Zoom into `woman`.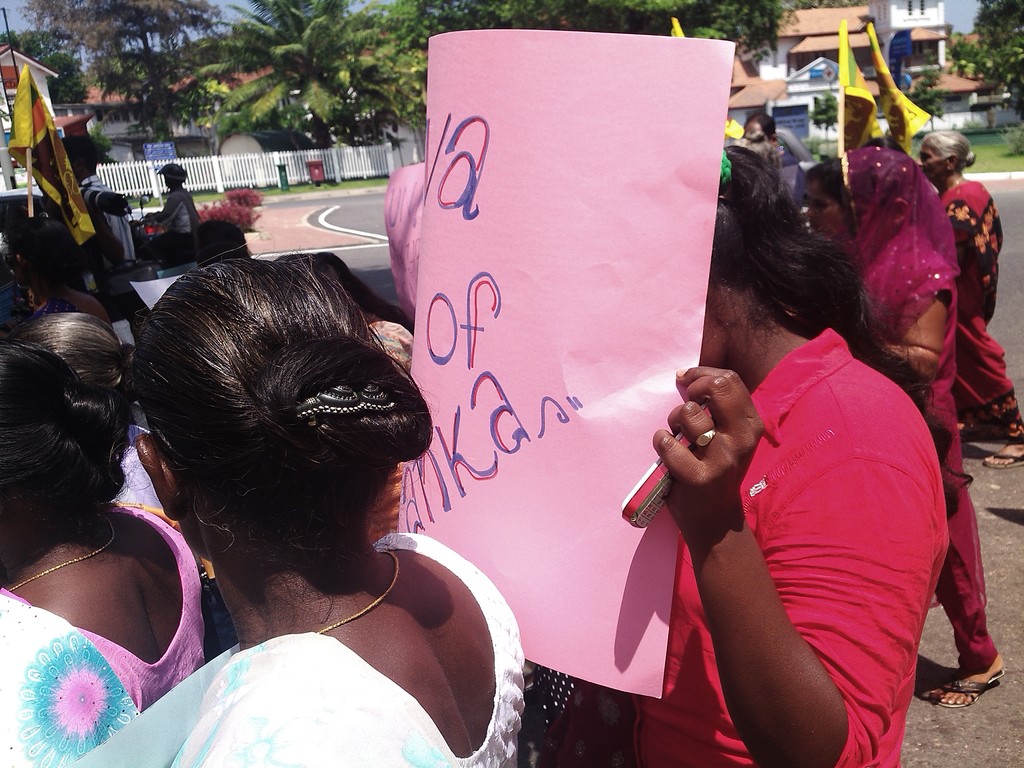
Zoom target: pyautogui.locateOnScreen(837, 158, 1007, 709).
